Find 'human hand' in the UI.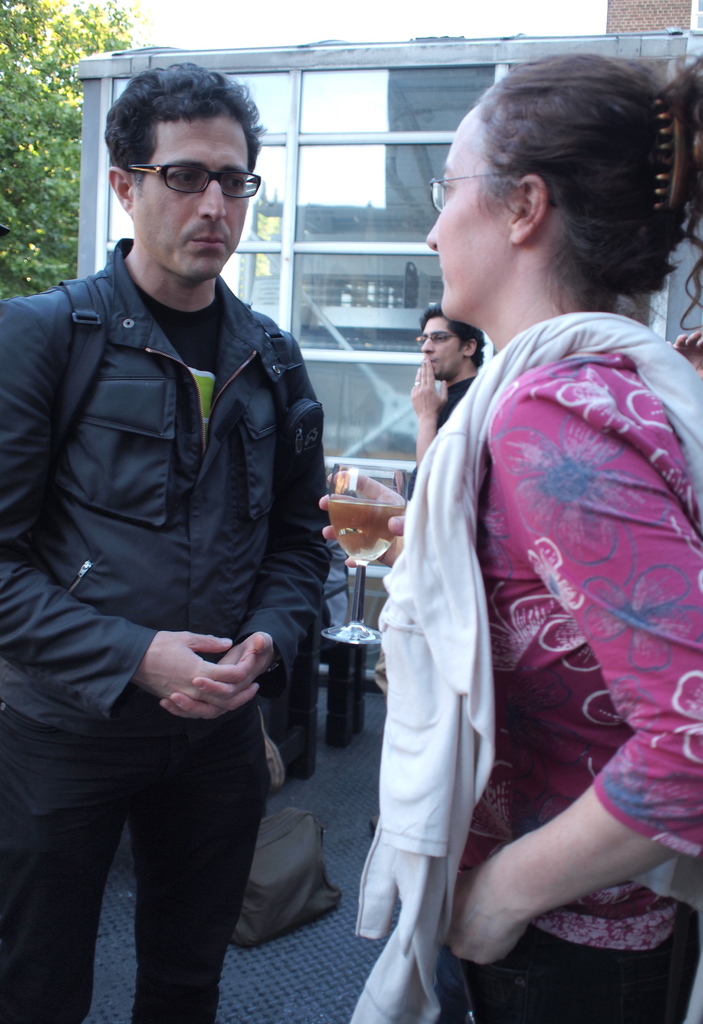
UI element at 669 332 702 377.
